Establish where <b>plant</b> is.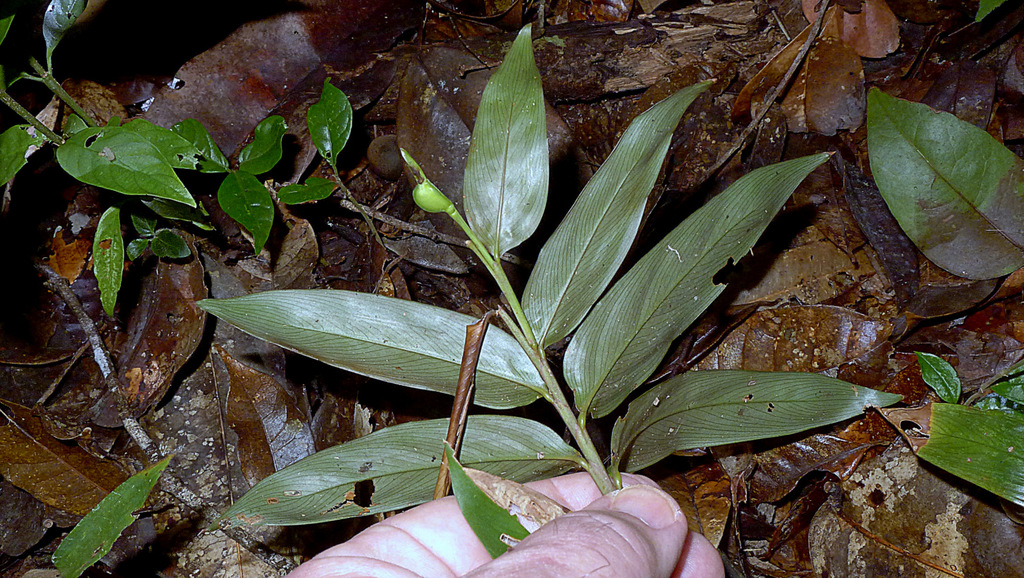
Established at x1=873, y1=84, x2=1023, y2=506.
